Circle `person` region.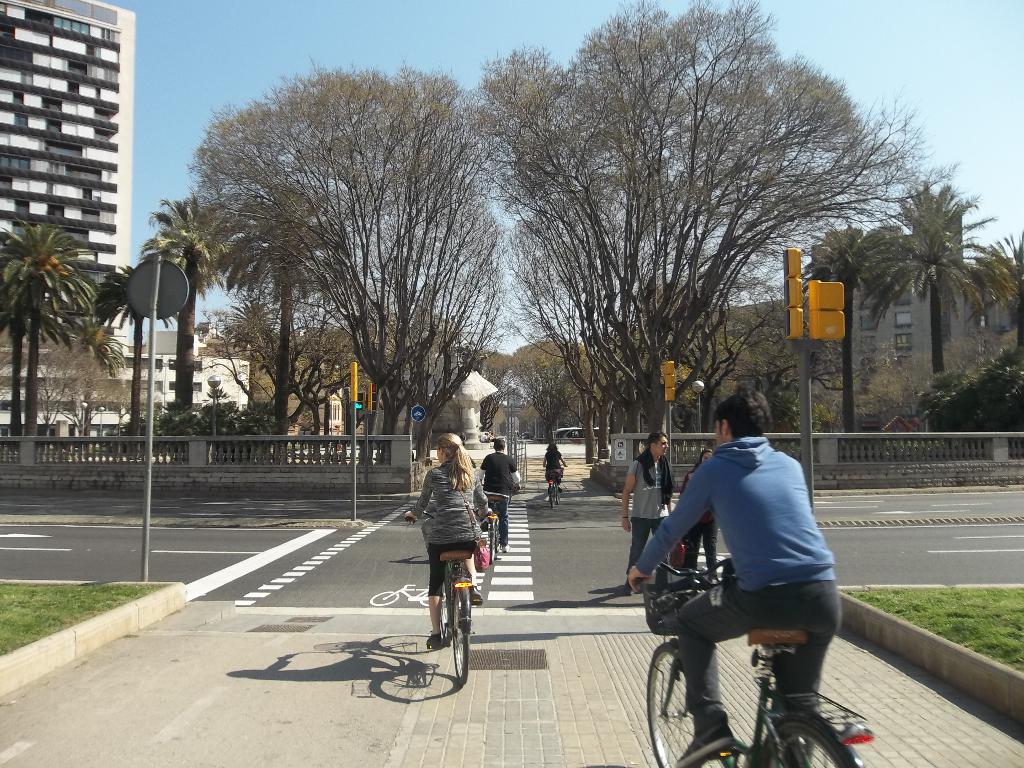
Region: pyautogui.locateOnScreen(627, 387, 843, 767).
